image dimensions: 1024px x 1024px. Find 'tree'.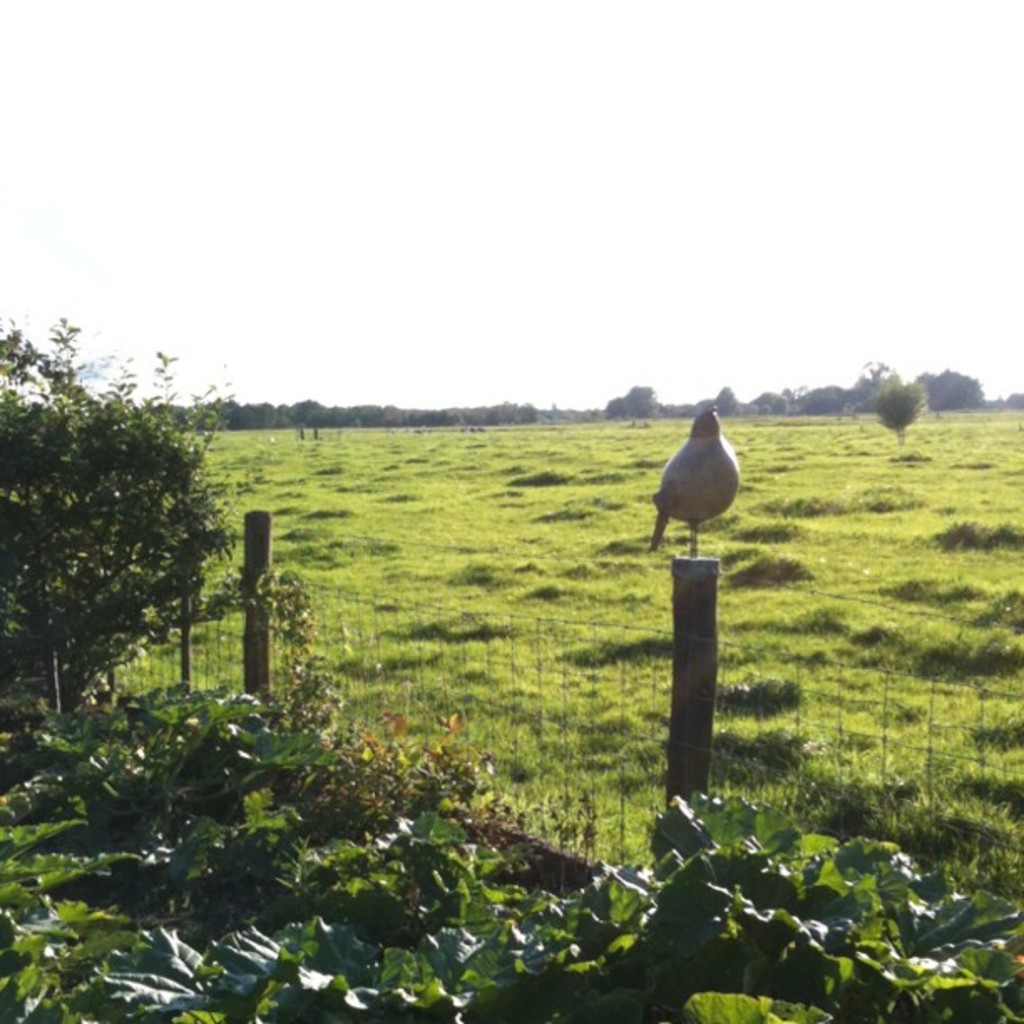
l=932, t=370, r=992, b=408.
